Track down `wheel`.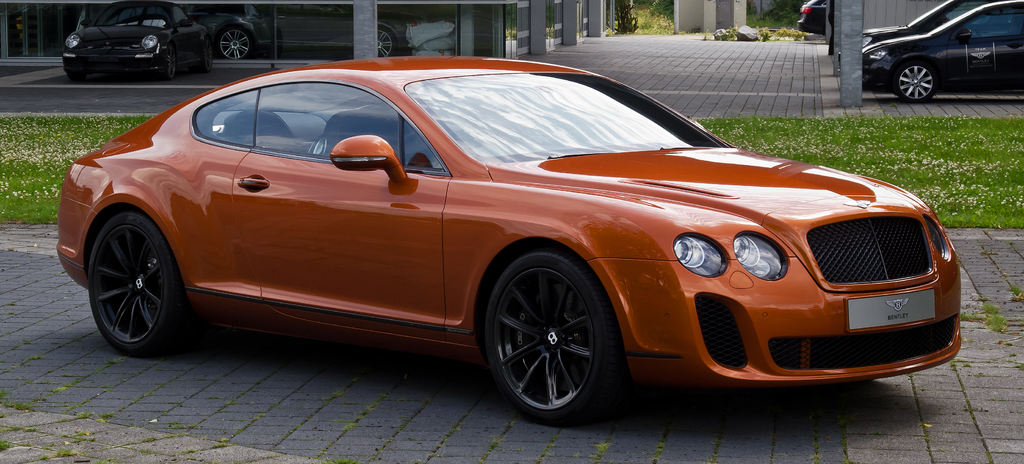
Tracked to (484, 251, 611, 406).
